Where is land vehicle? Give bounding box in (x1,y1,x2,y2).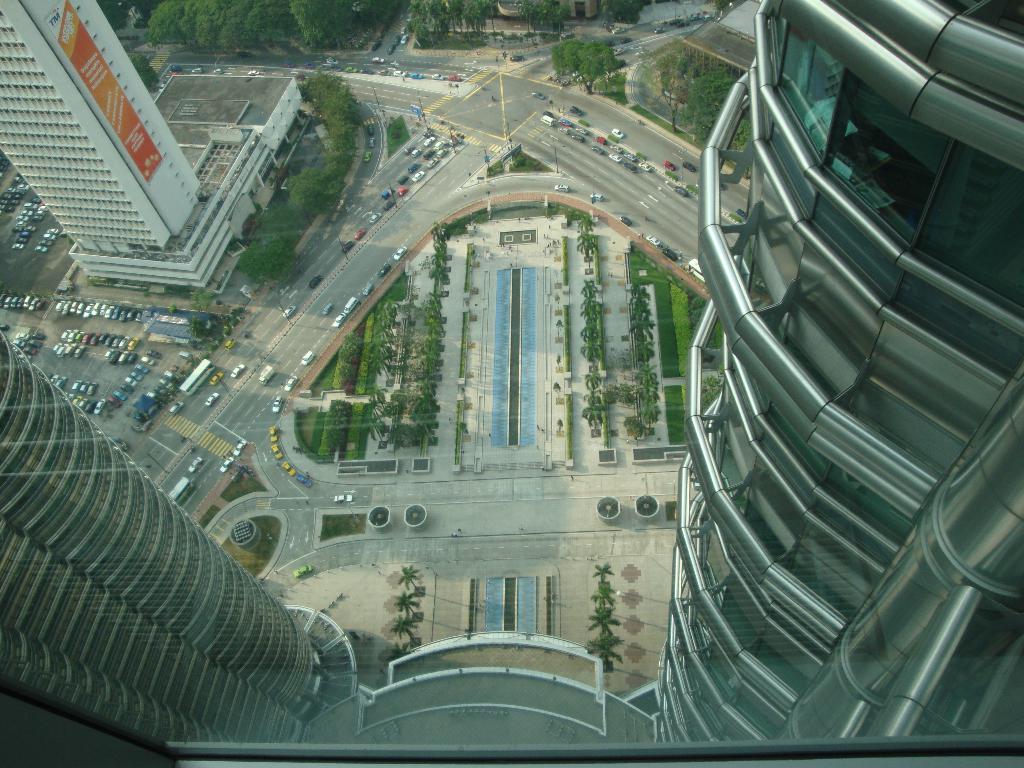
(671,19,680,24).
